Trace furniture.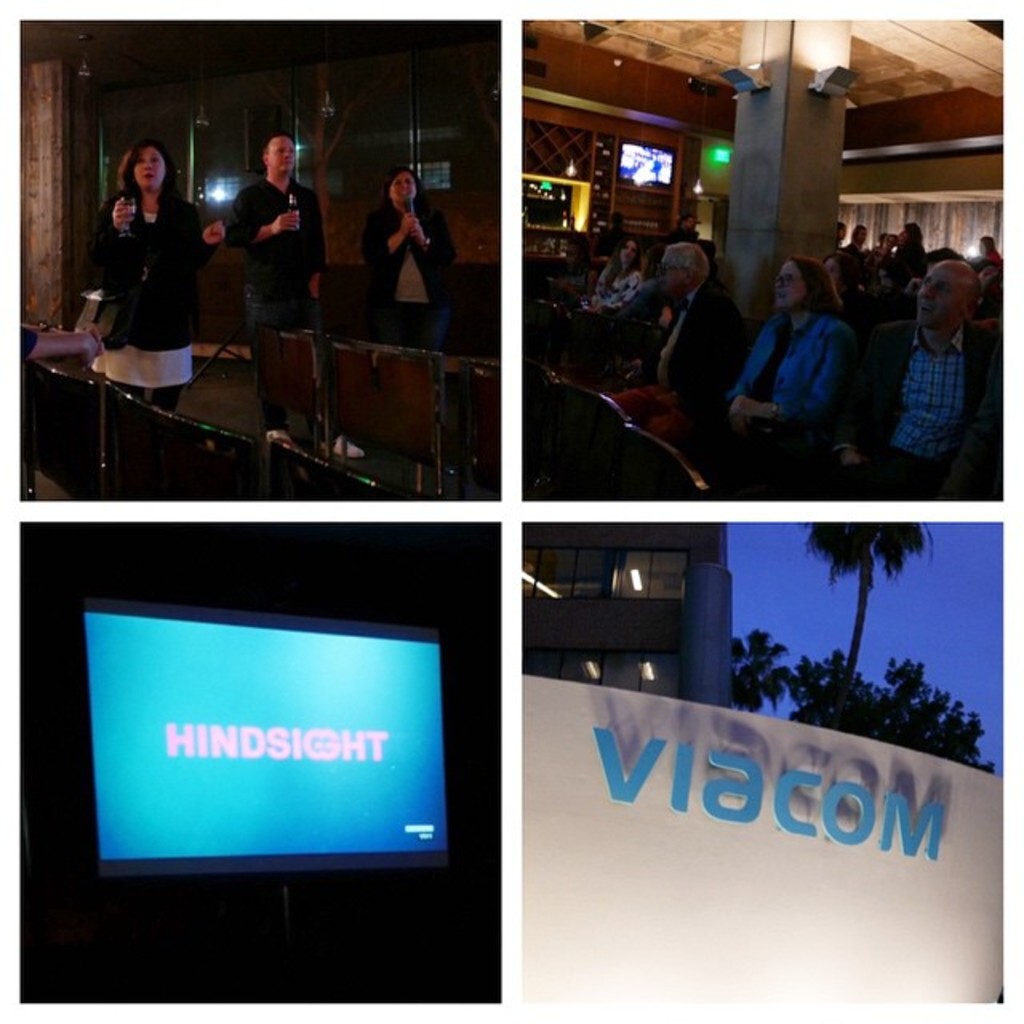
Traced to <box>590,421,707,501</box>.
